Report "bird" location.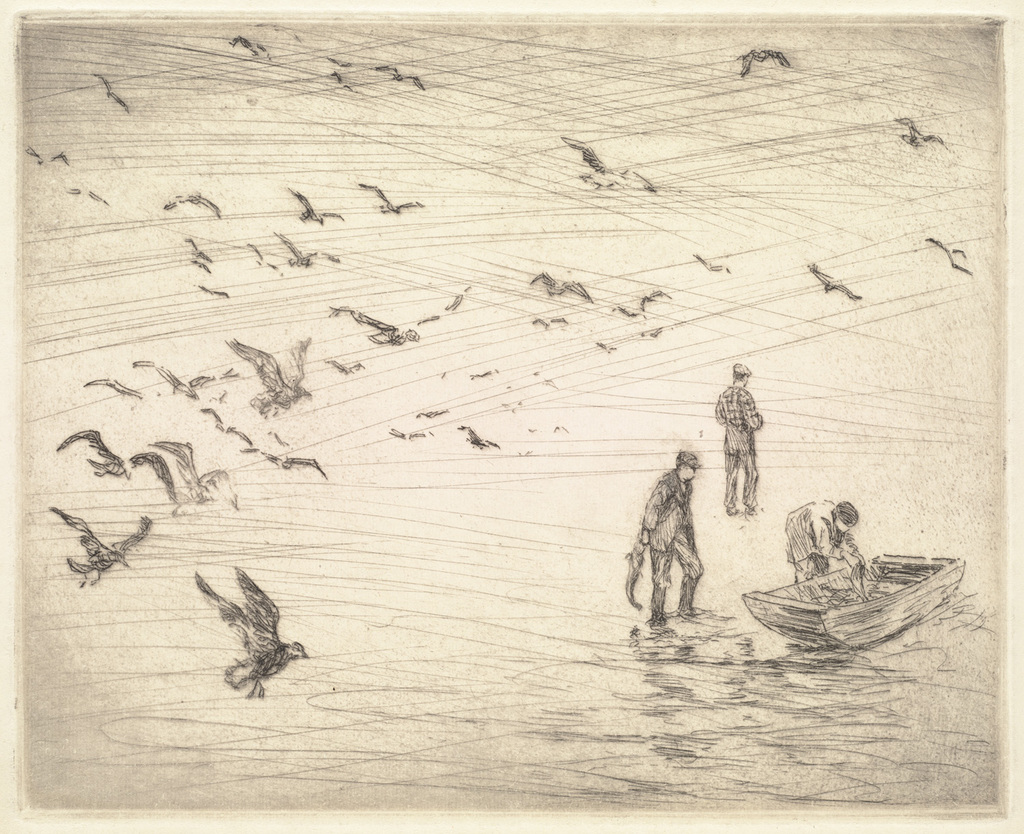
Report: left=326, top=65, right=365, bottom=96.
